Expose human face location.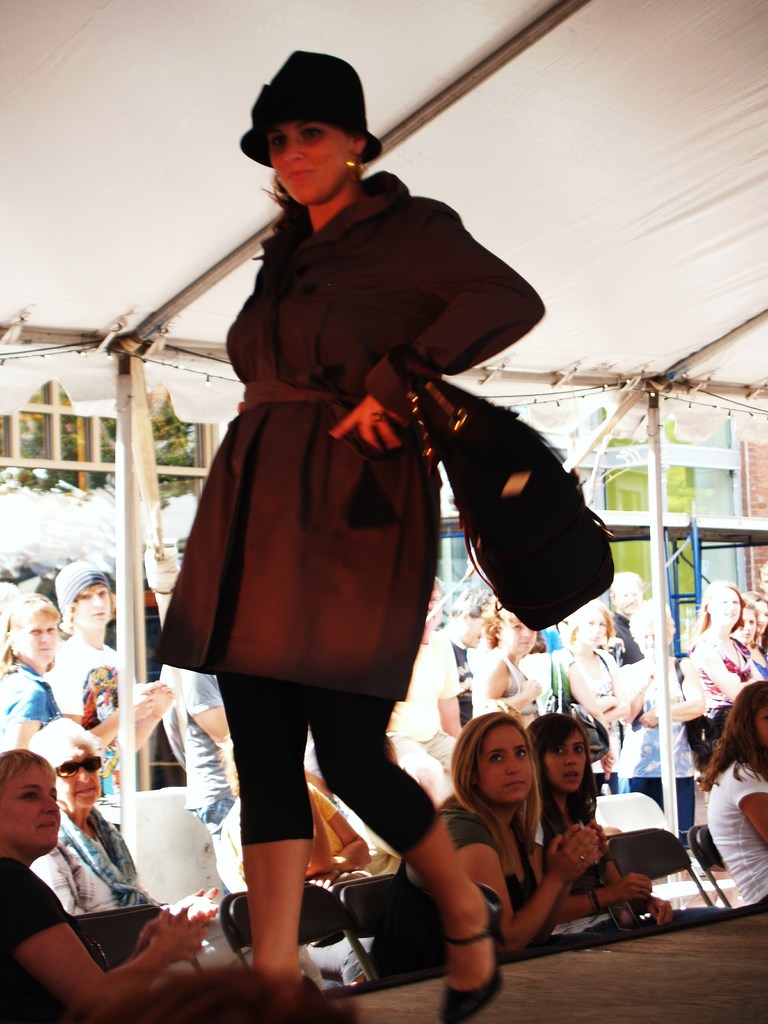
Exposed at <bbox>707, 590, 740, 627</bbox>.
